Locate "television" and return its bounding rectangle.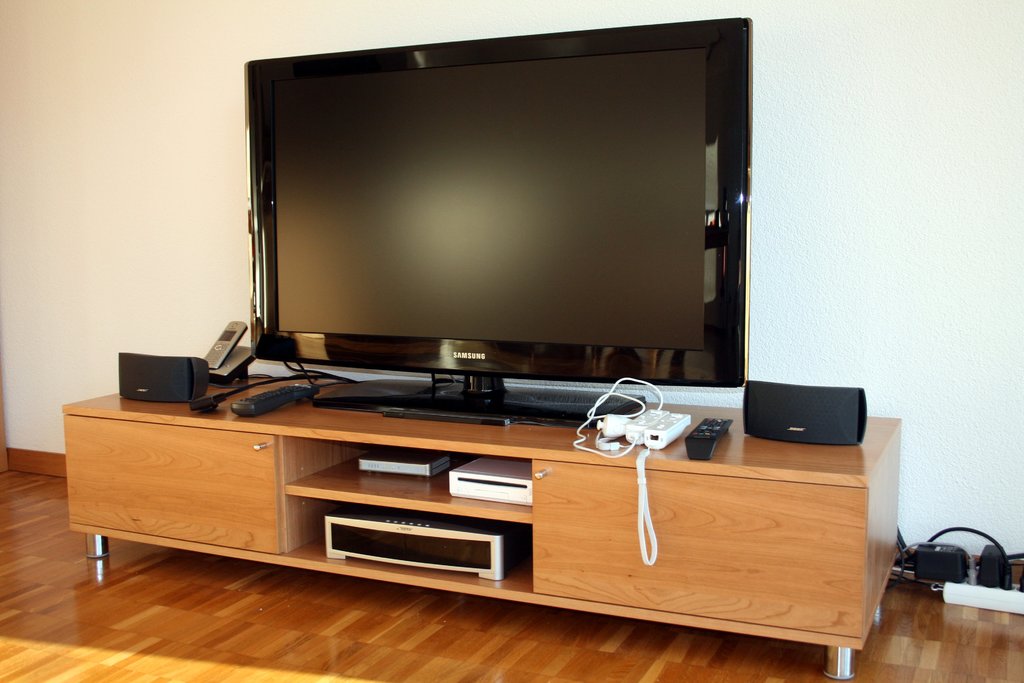
[x1=249, y1=17, x2=751, y2=418].
